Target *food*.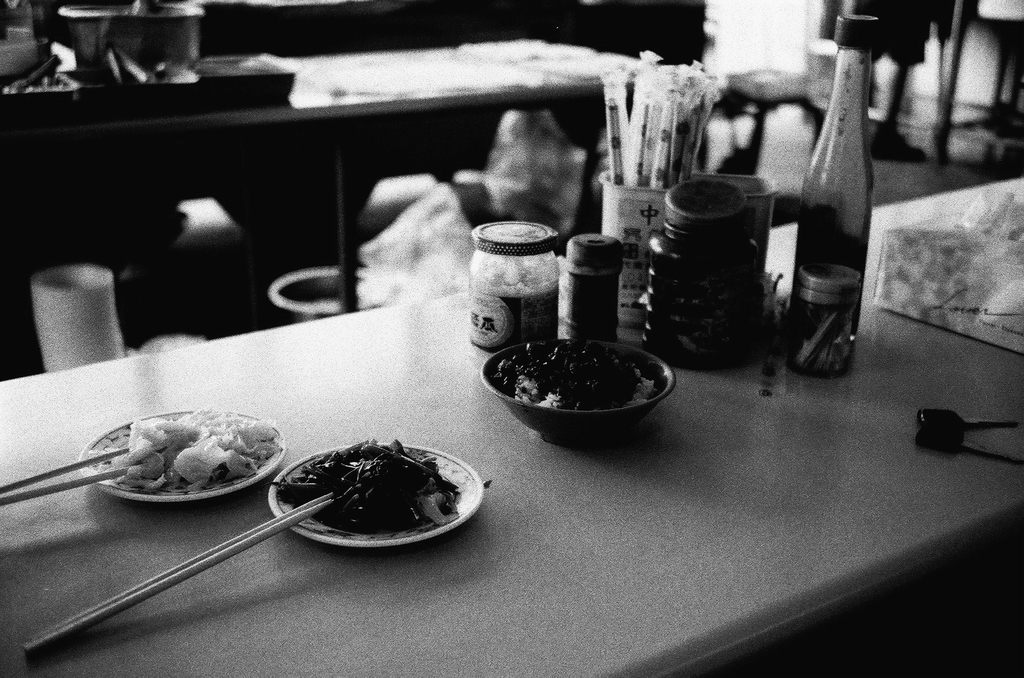
Target region: region(495, 341, 659, 412).
